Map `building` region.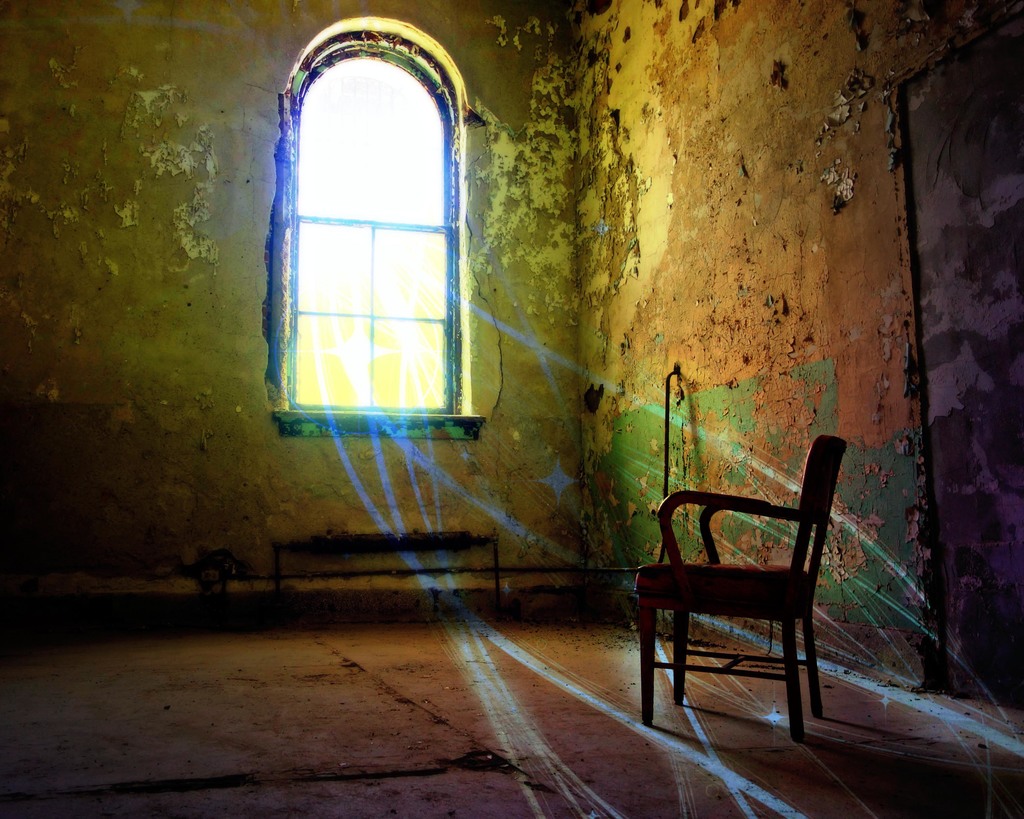
Mapped to bbox(0, 0, 1023, 818).
